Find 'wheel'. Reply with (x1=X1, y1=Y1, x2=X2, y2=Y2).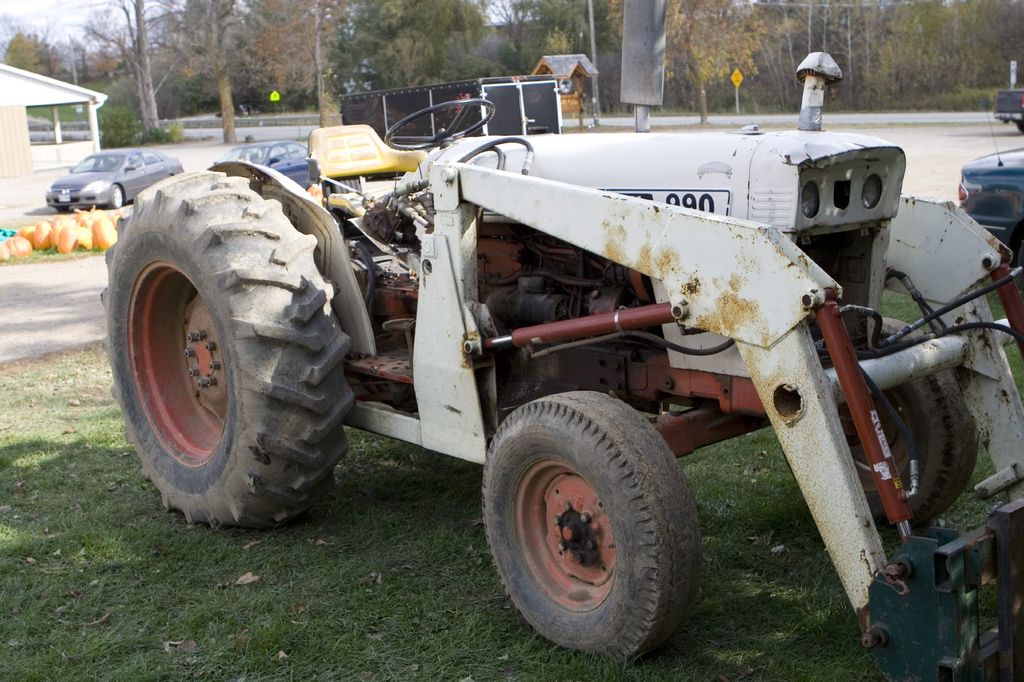
(x1=54, y1=207, x2=70, y2=212).
